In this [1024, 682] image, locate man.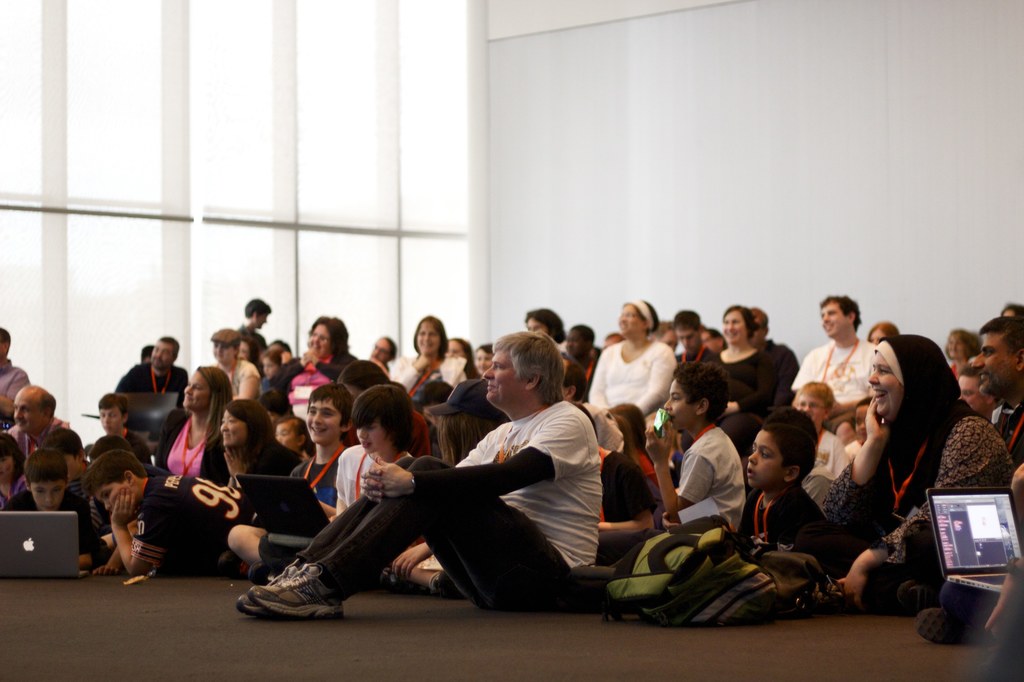
Bounding box: 783/293/876/448.
